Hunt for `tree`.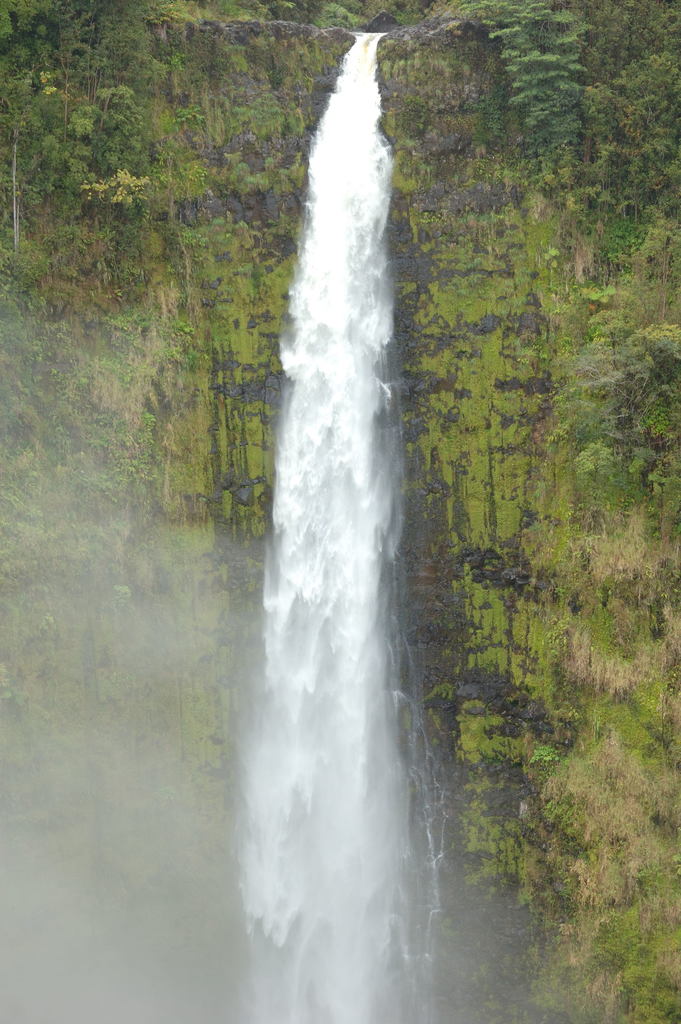
Hunted down at x1=434 y1=349 x2=661 y2=992.
